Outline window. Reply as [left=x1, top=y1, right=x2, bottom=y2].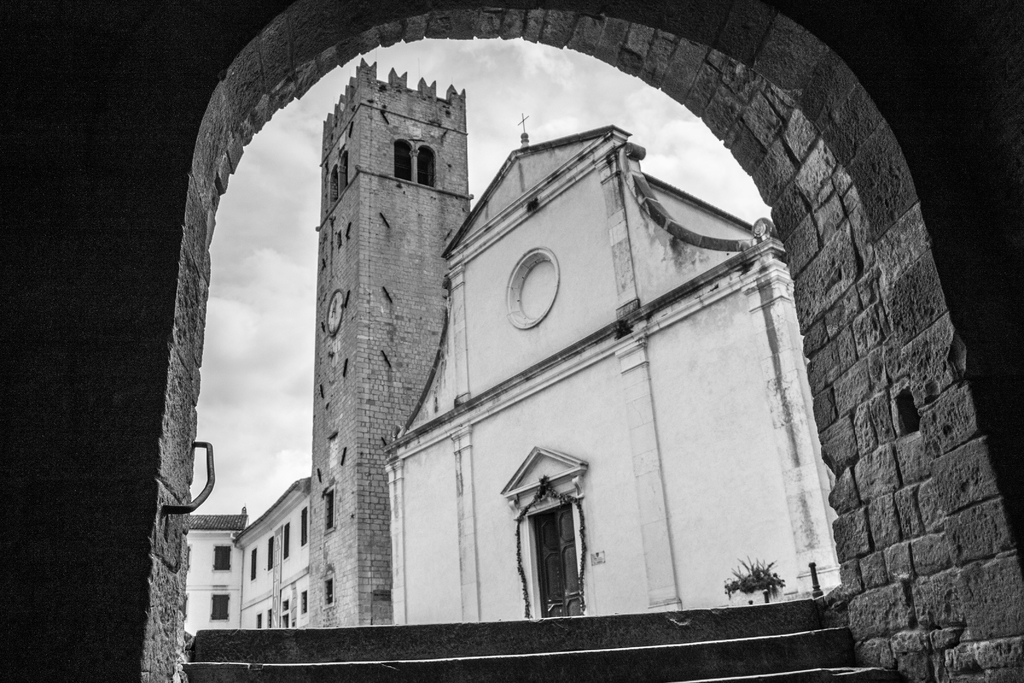
[left=205, top=595, right=232, bottom=620].
